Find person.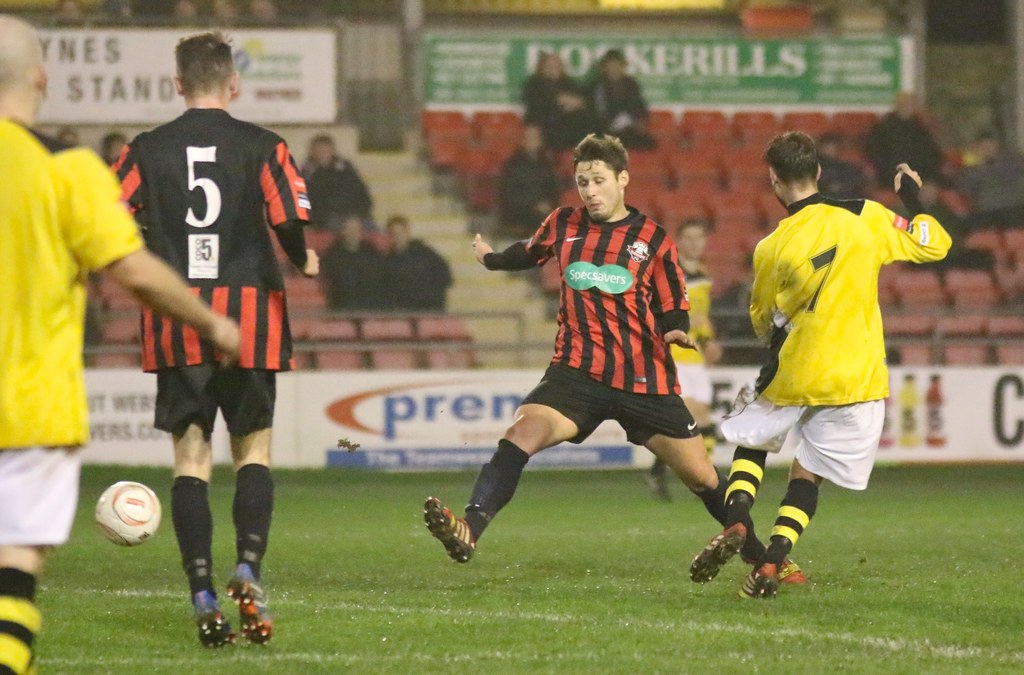
bbox=(447, 142, 717, 594).
